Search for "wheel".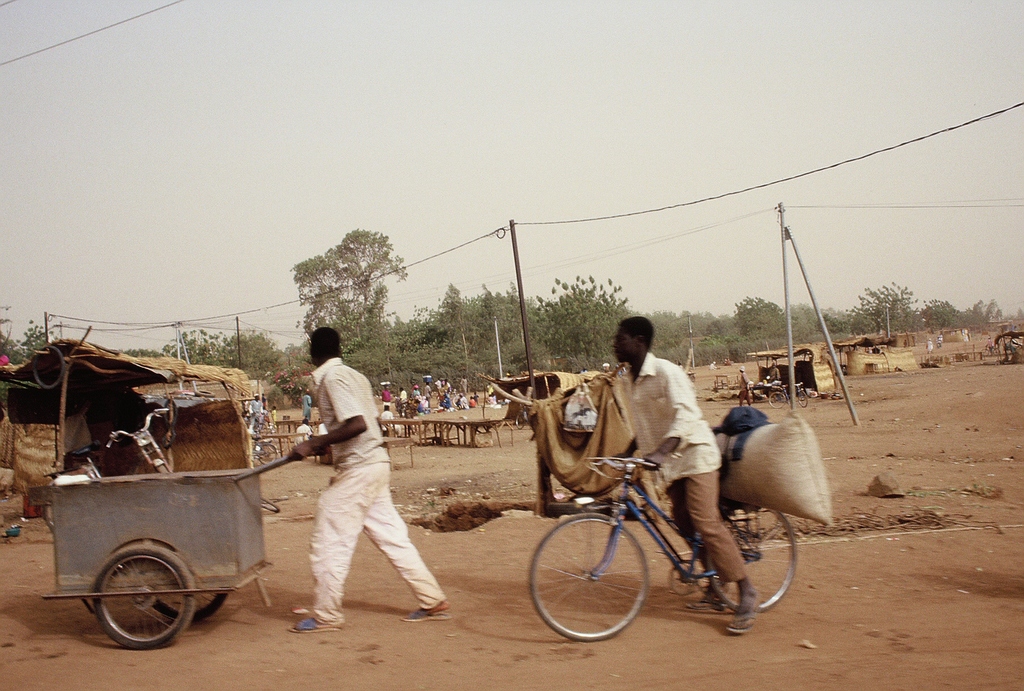
Found at <region>713, 502, 799, 614</region>.
